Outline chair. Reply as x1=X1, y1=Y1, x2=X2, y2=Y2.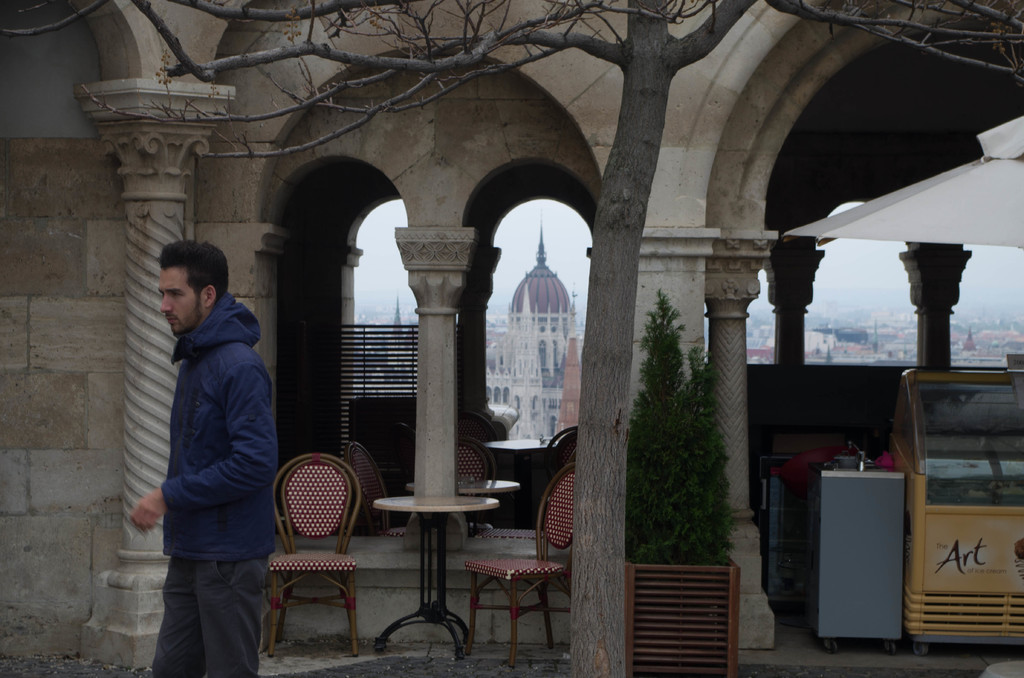
x1=544, y1=425, x2=580, y2=472.
